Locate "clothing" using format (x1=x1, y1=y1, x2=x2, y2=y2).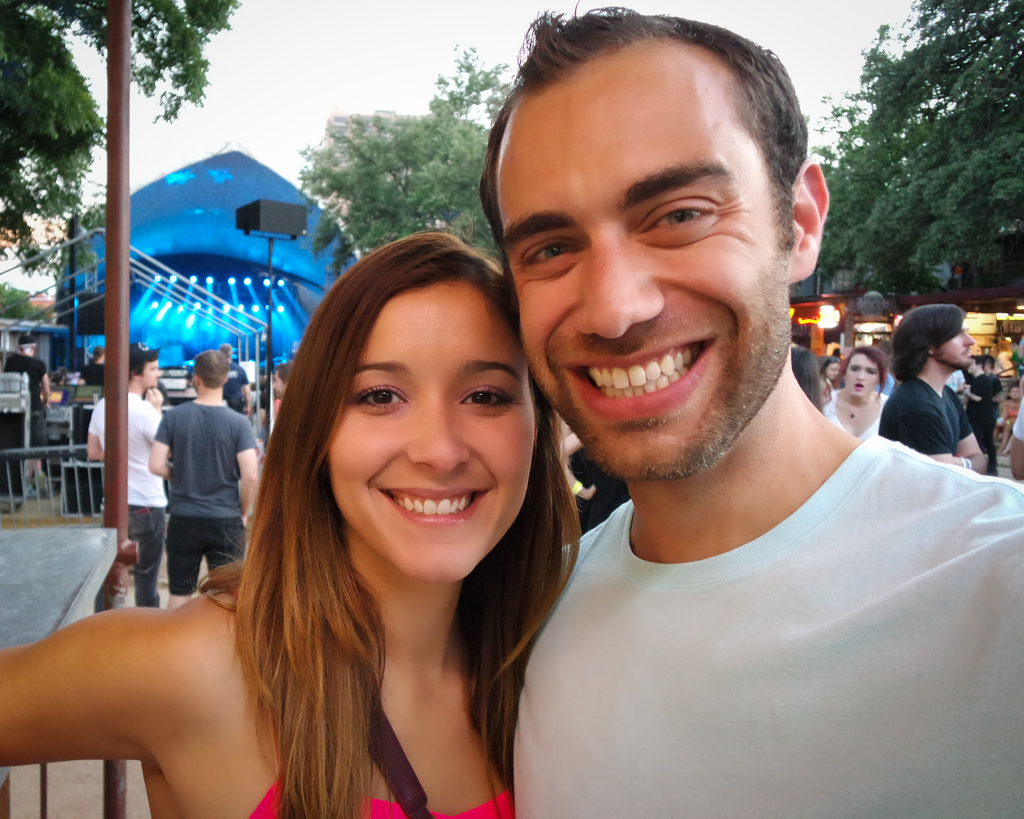
(x1=937, y1=374, x2=958, y2=401).
